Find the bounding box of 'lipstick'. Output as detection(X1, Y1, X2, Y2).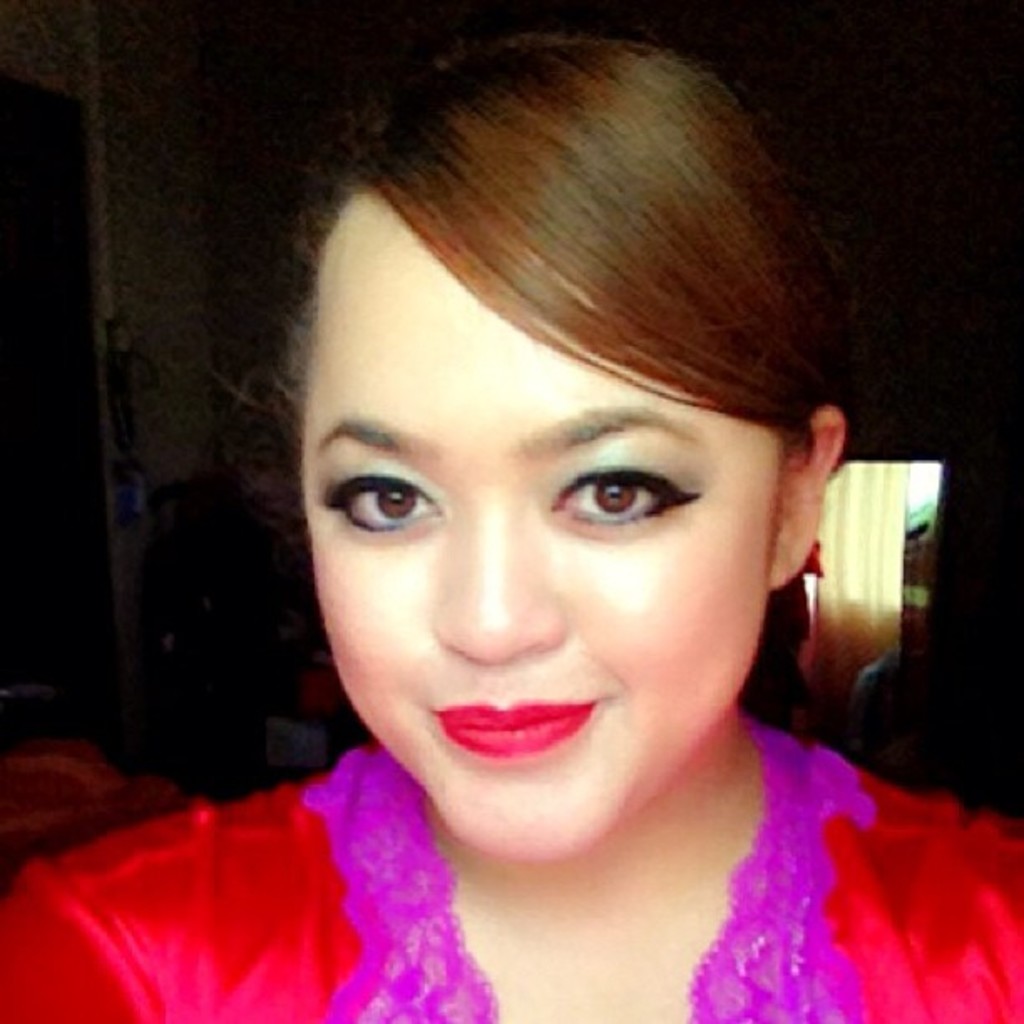
detection(433, 698, 596, 761).
